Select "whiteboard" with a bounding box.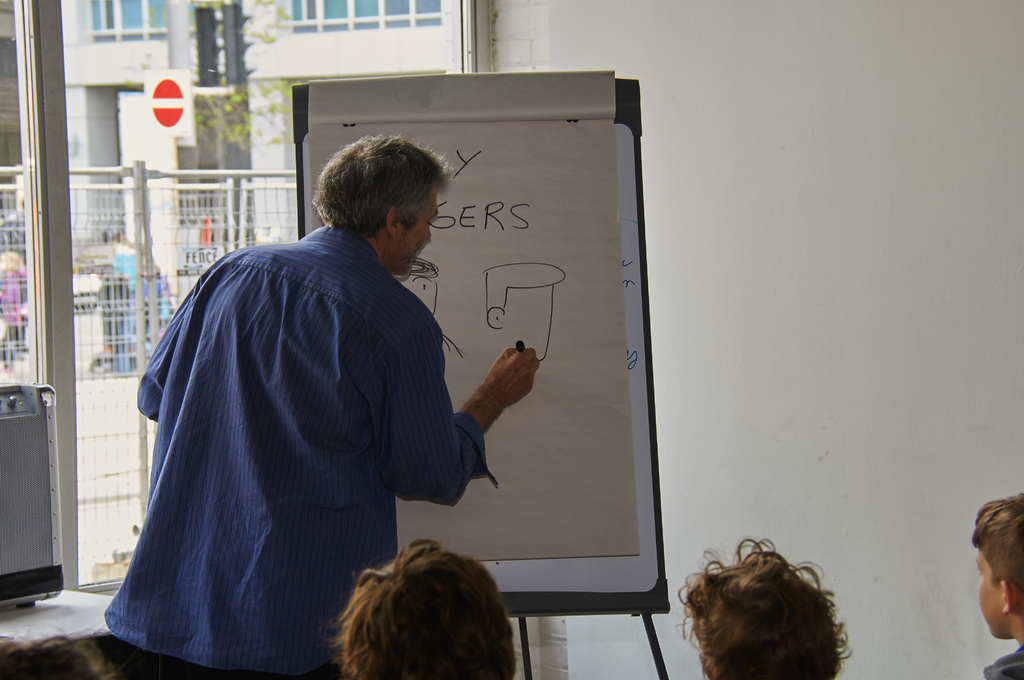
294 69 669 613.
